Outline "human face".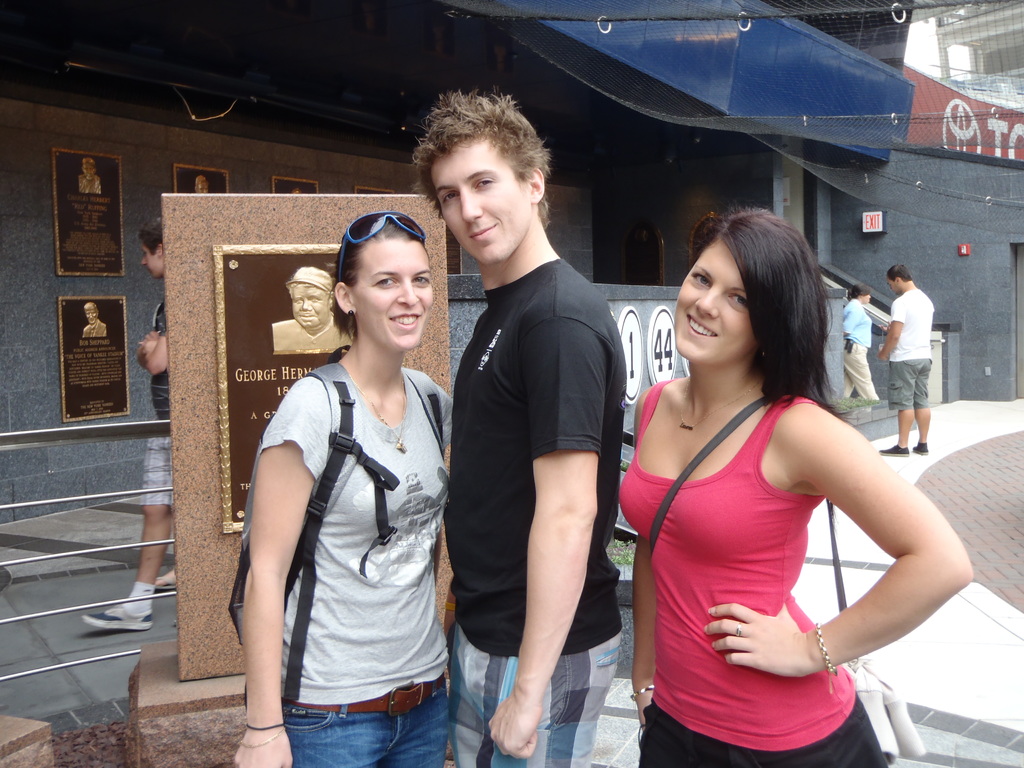
Outline: pyautogui.locateOnScreen(356, 240, 429, 349).
